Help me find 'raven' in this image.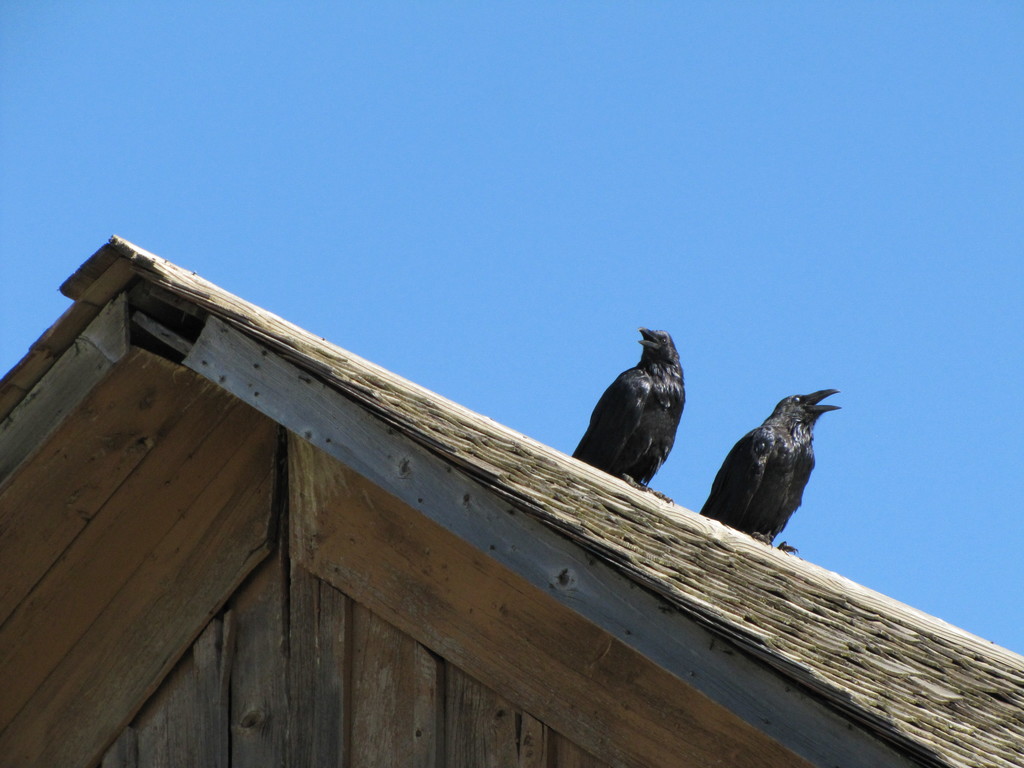
Found it: l=575, t=328, r=688, b=504.
